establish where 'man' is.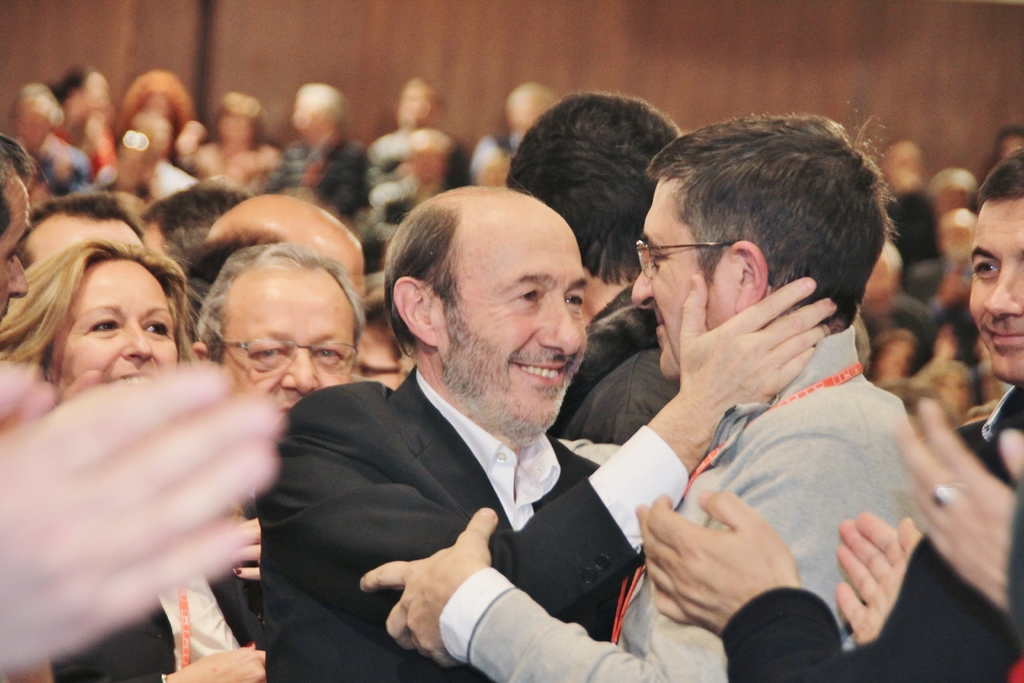
Established at rect(189, 193, 356, 290).
